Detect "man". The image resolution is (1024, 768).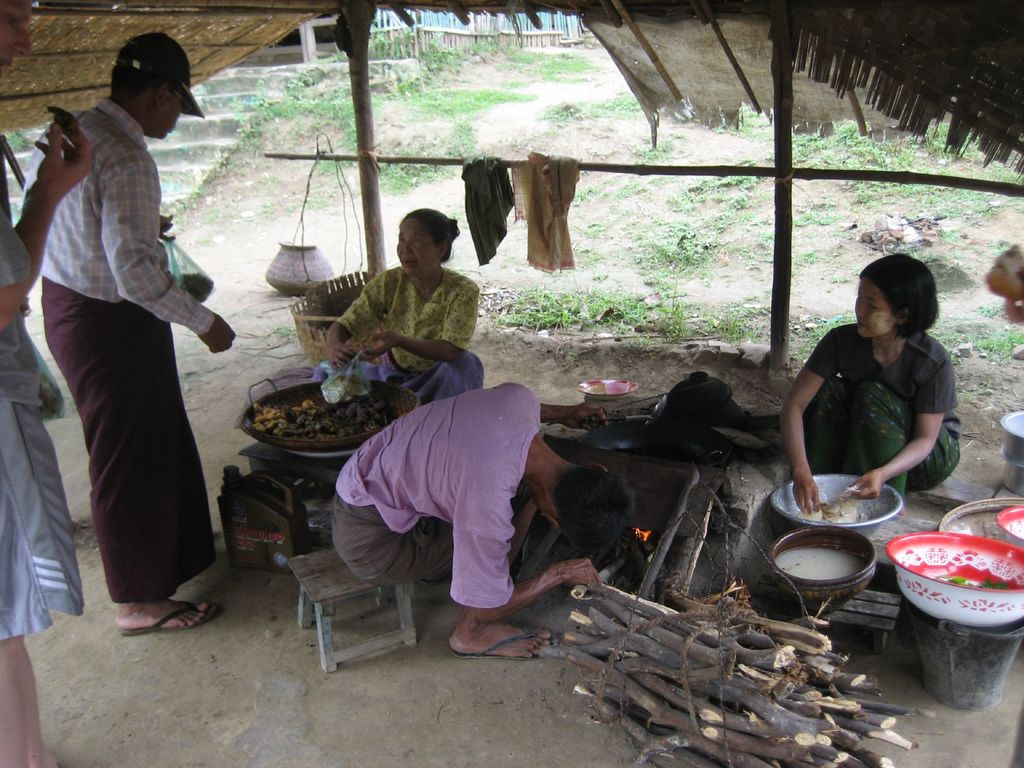
29/27/238/639.
